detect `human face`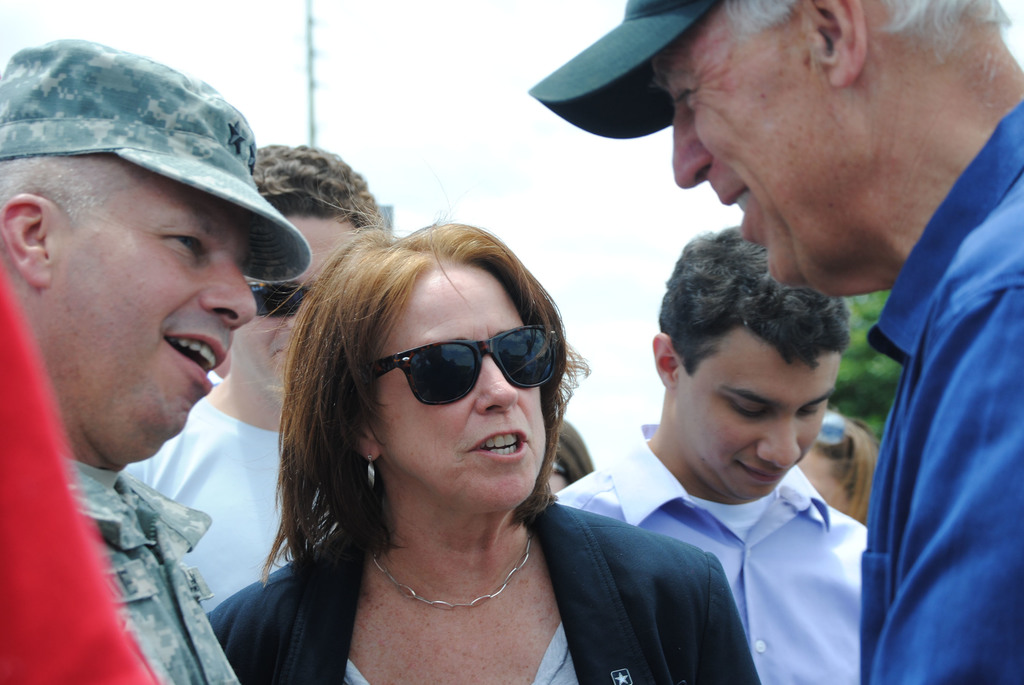
Rect(380, 268, 543, 510)
